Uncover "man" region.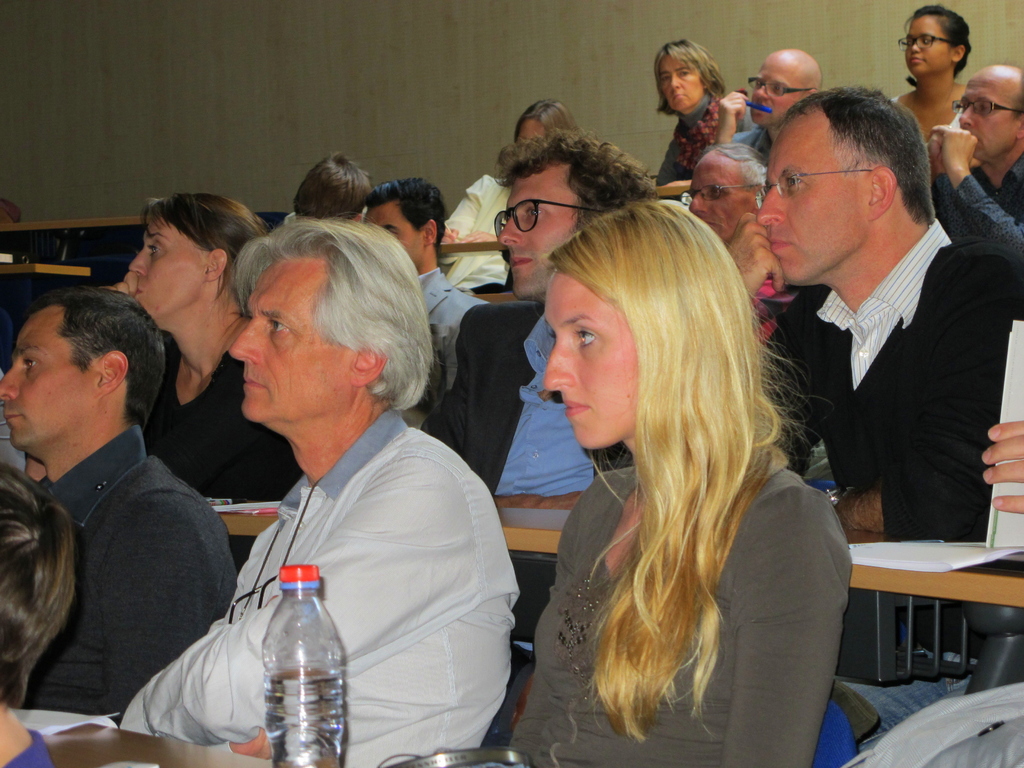
Uncovered: region(753, 113, 1020, 577).
